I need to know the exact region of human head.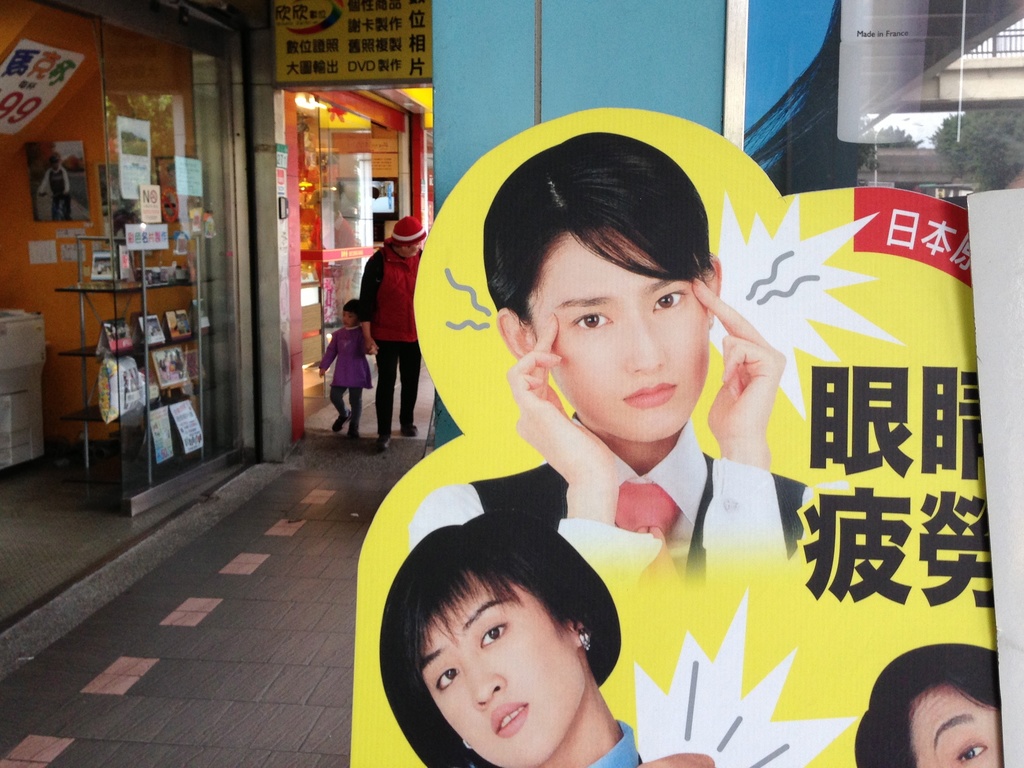
Region: (x1=850, y1=639, x2=1004, y2=767).
